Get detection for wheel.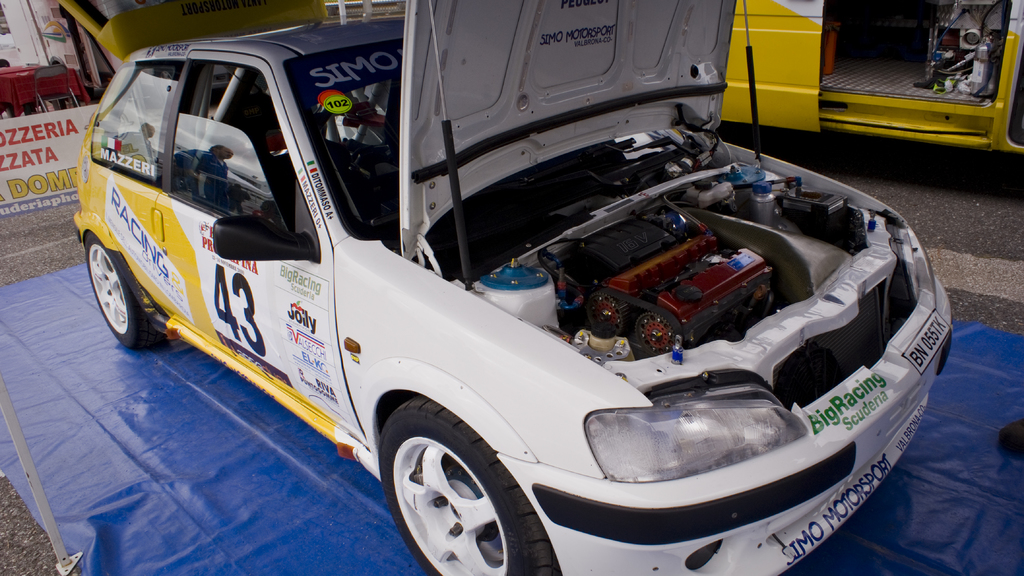
Detection: x1=77 y1=230 x2=152 y2=345.
